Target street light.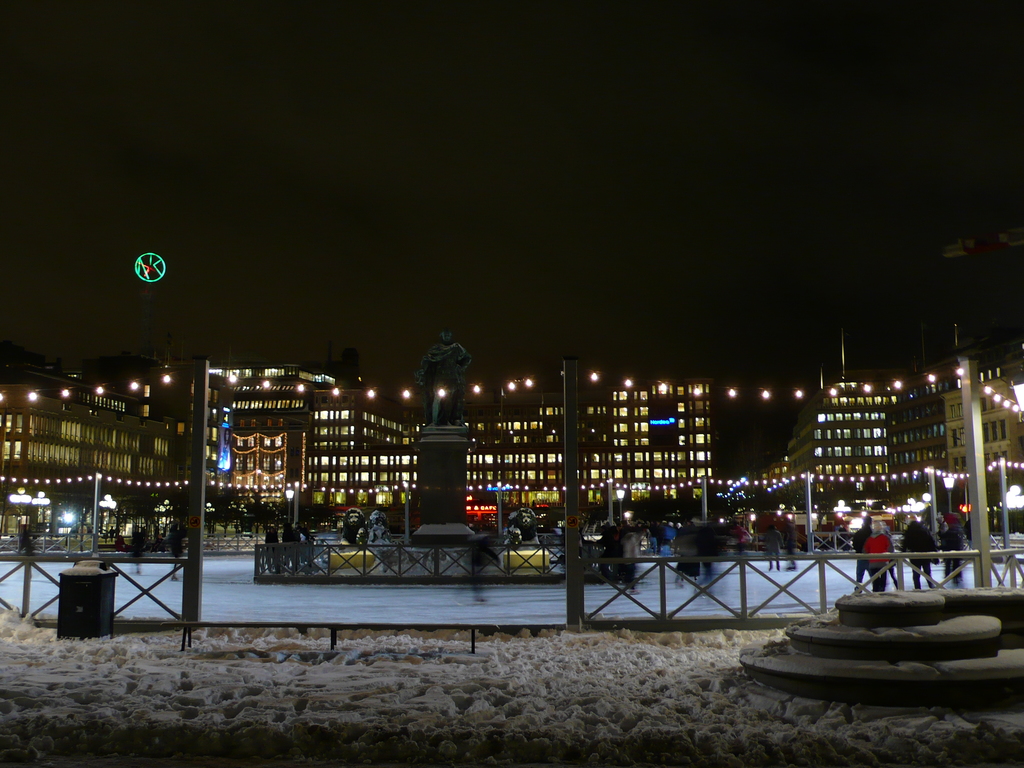
Target region: BBox(1010, 371, 1023, 417).
